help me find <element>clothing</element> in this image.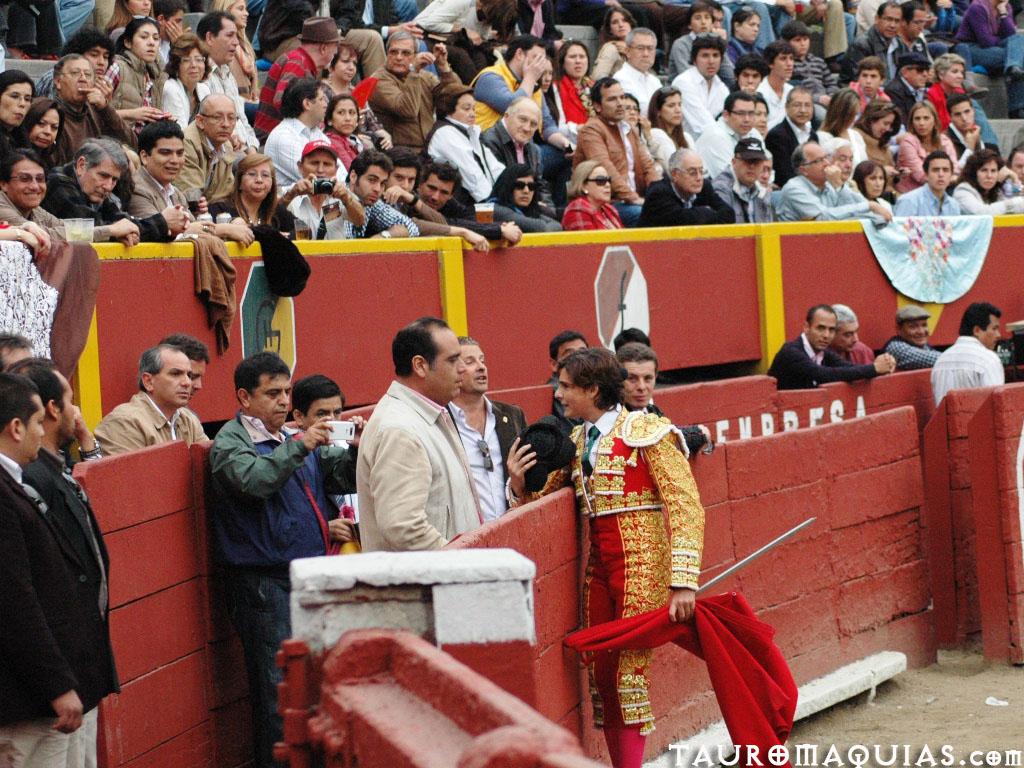
Found it: {"x1": 19, "y1": 439, "x2": 103, "y2": 767}.
